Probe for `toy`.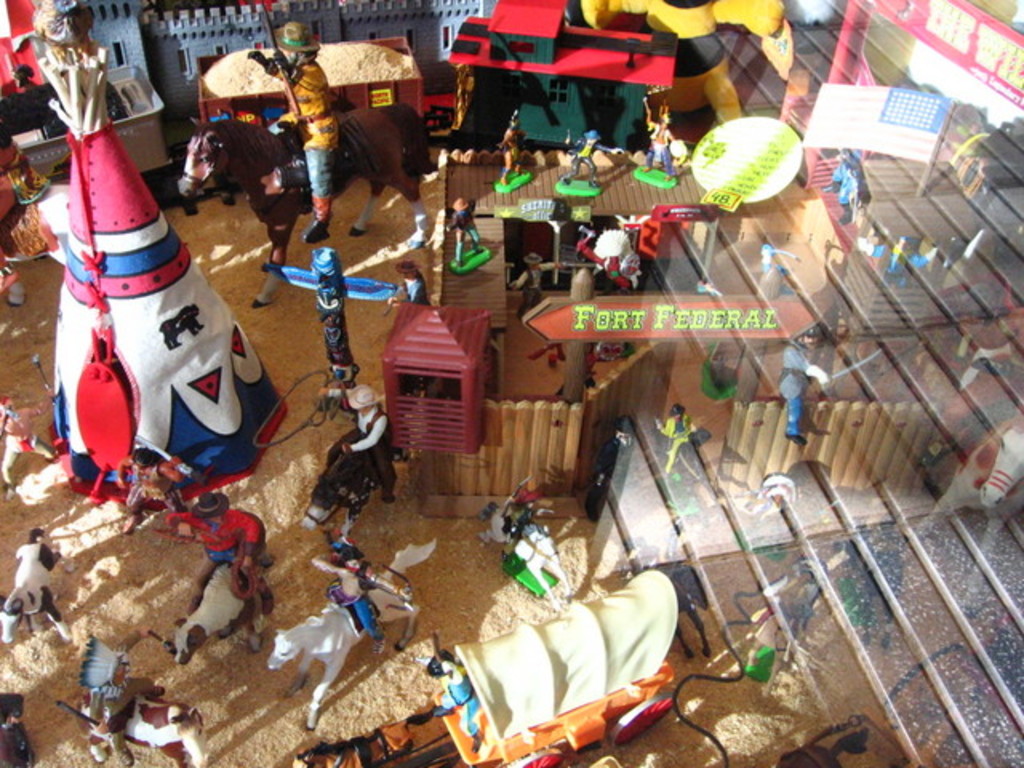
Probe result: [x1=757, y1=240, x2=806, y2=307].
